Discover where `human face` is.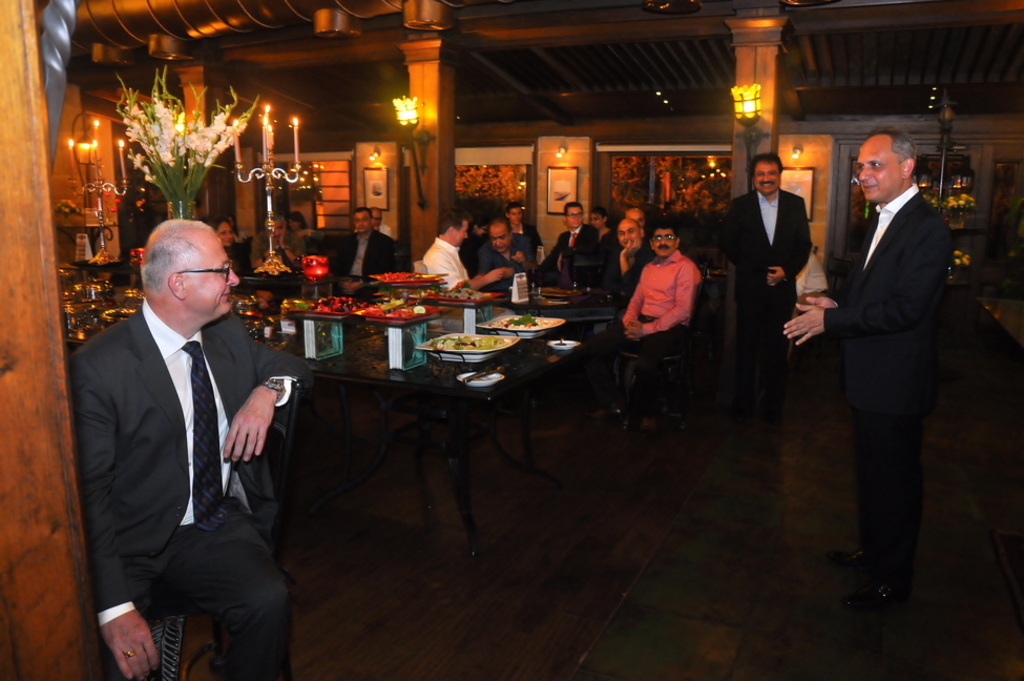
Discovered at bbox=(629, 212, 650, 232).
